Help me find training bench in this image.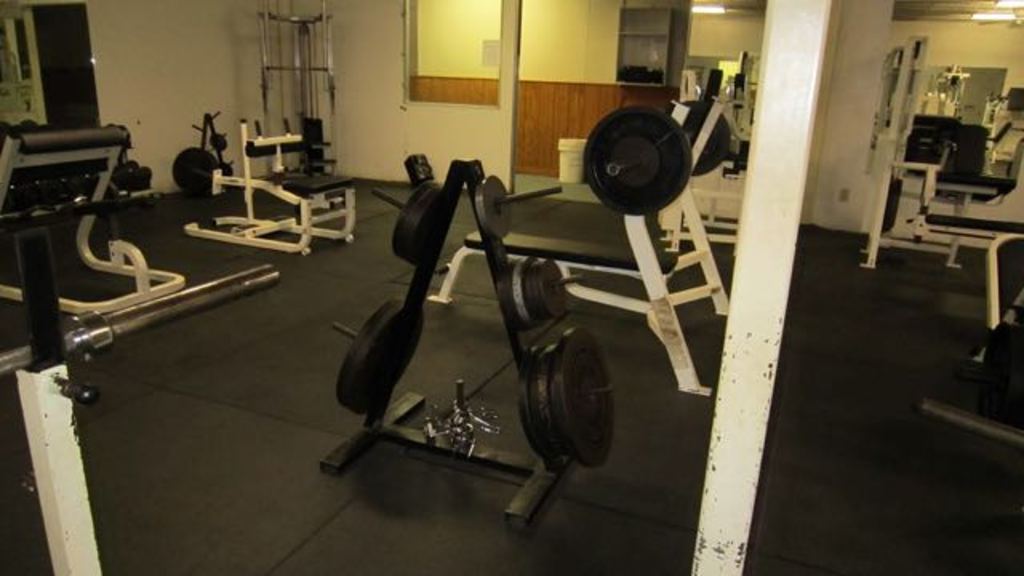
Found it: select_region(853, 38, 1022, 277).
